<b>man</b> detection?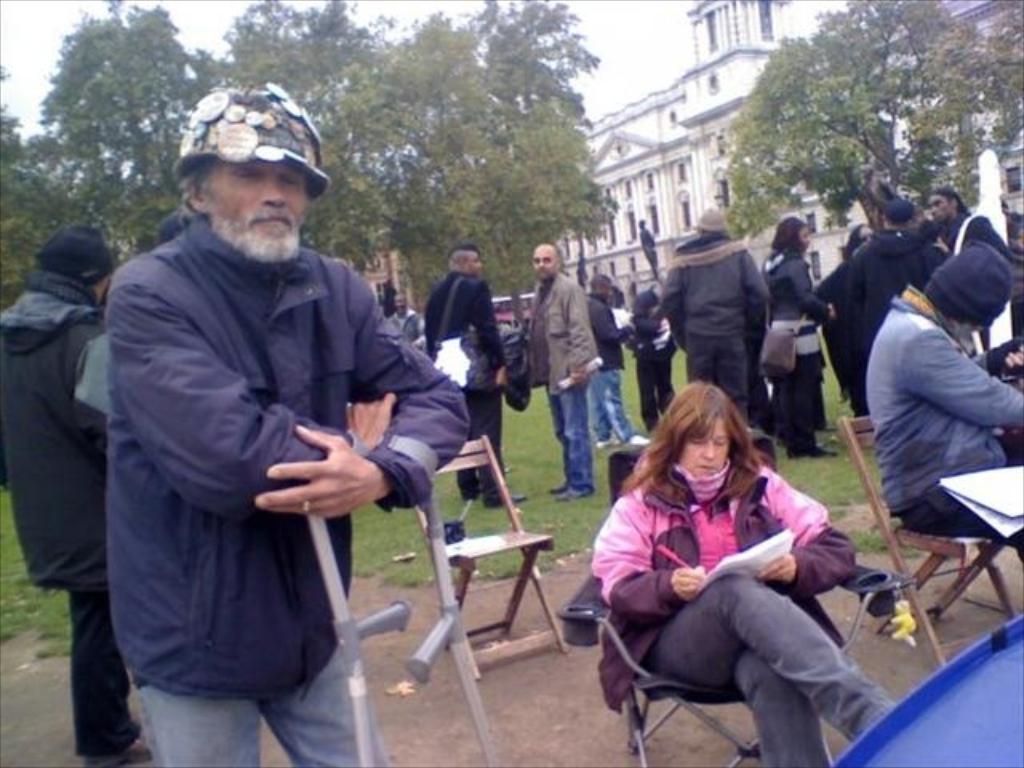
x1=422 y1=245 x2=522 y2=507
